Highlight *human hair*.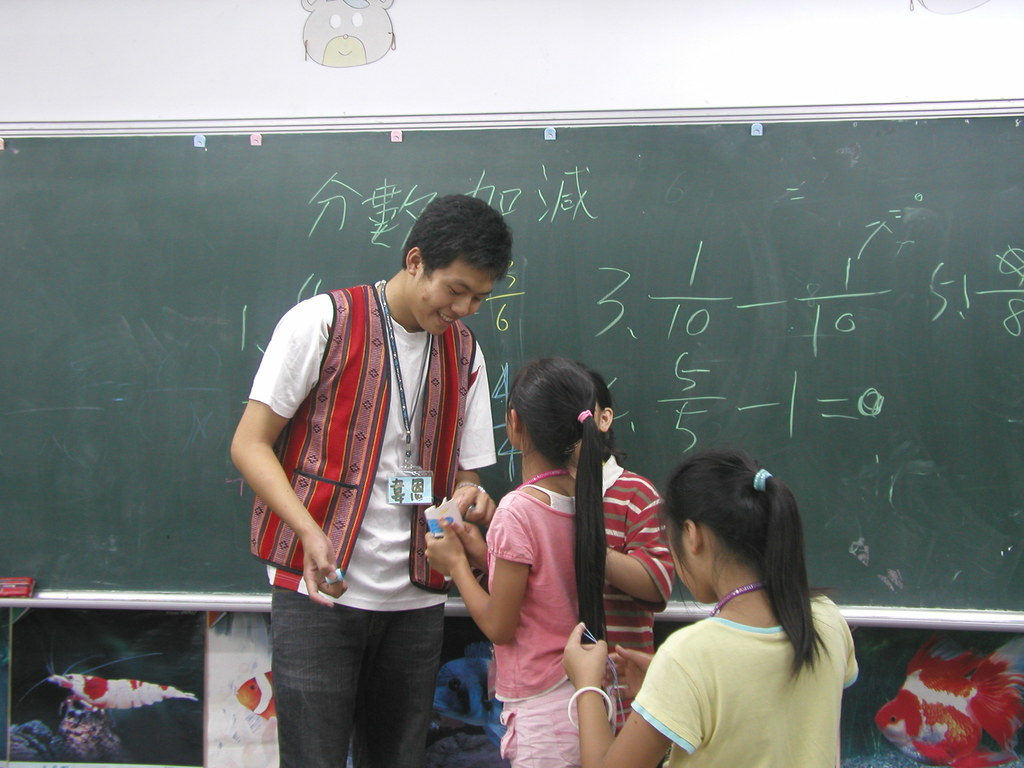
Highlighted region: 507:347:620:643.
